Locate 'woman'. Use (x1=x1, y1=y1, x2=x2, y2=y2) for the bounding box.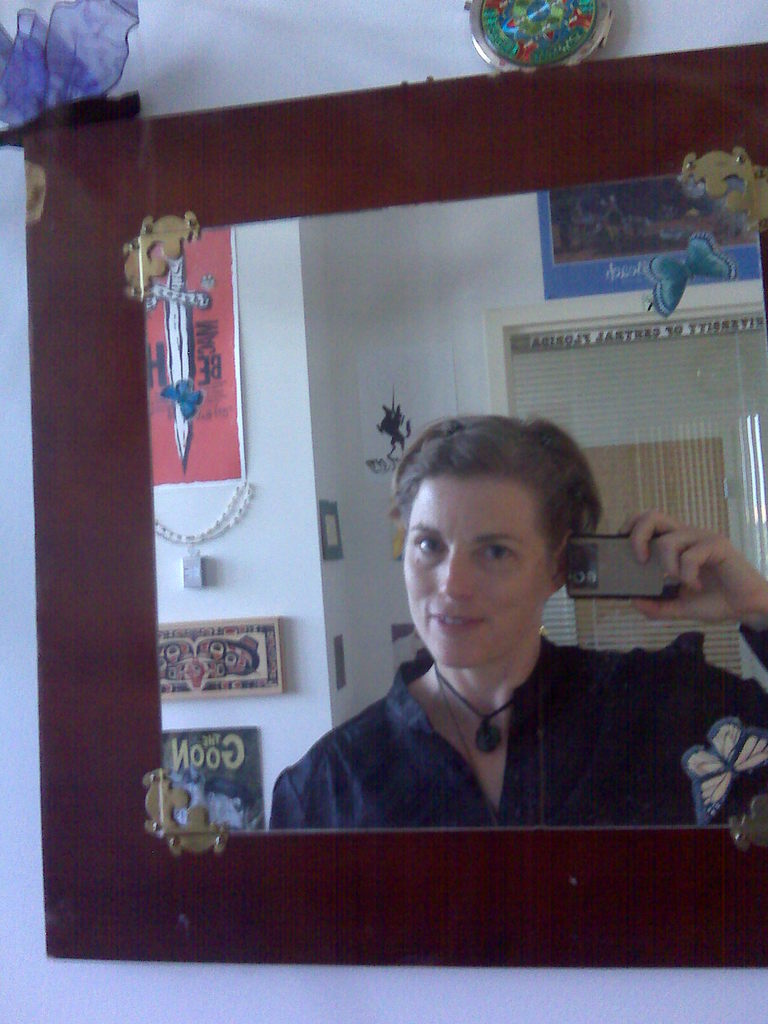
(x1=262, y1=422, x2=684, y2=872).
